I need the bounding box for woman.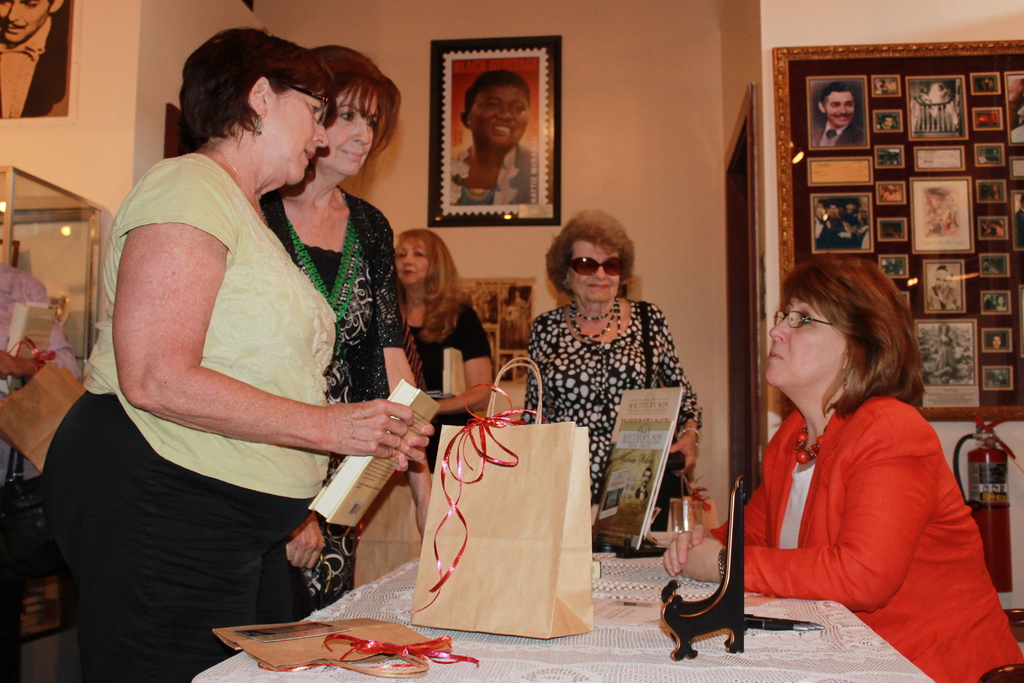
Here it is: rect(396, 229, 500, 434).
